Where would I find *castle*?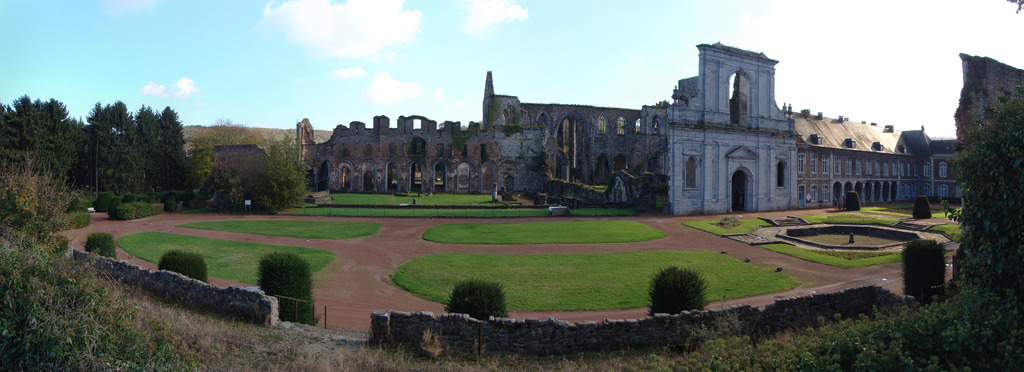
At bbox=(294, 37, 968, 218).
